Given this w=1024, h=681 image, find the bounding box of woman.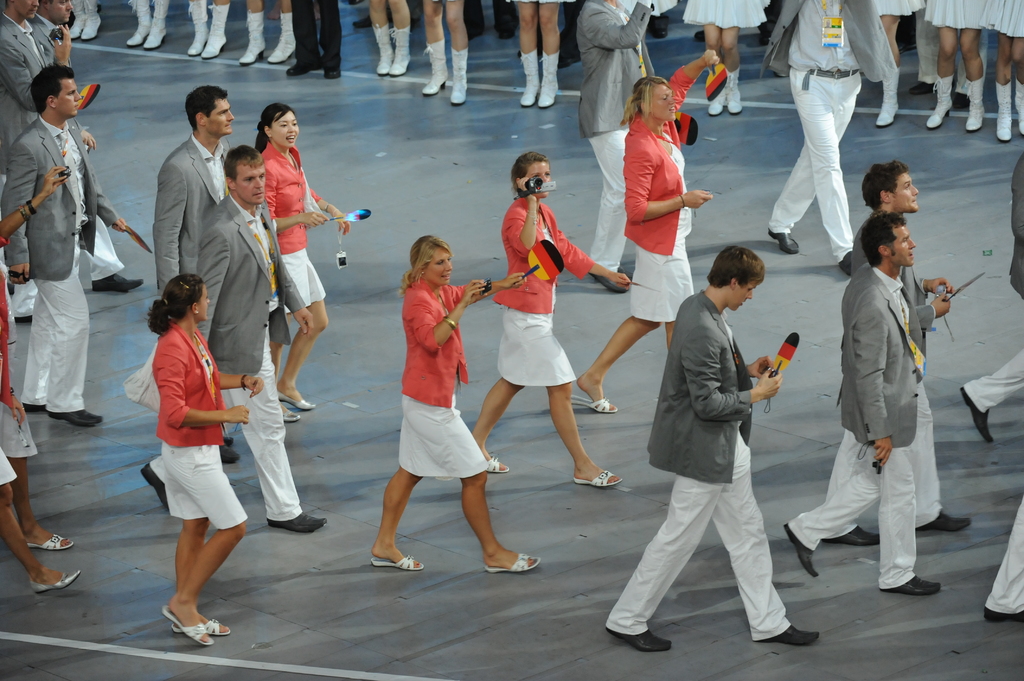
[x1=927, y1=0, x2=1001, y2=130].
